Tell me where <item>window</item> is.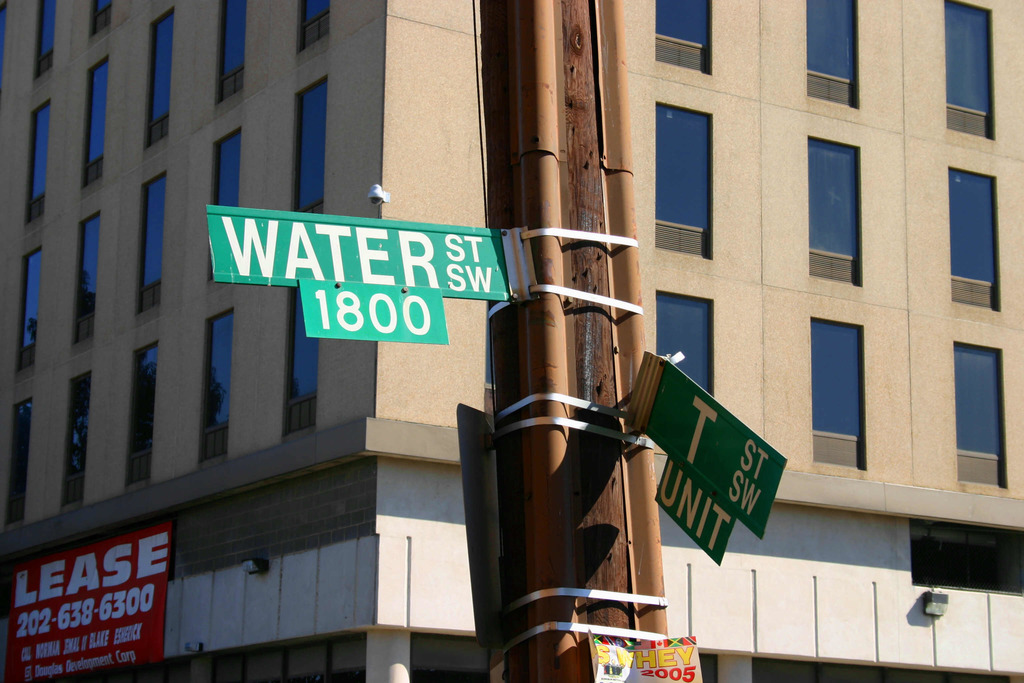
<item>window</item> is at x1=653 y1=293 x2=717 y2=402.
